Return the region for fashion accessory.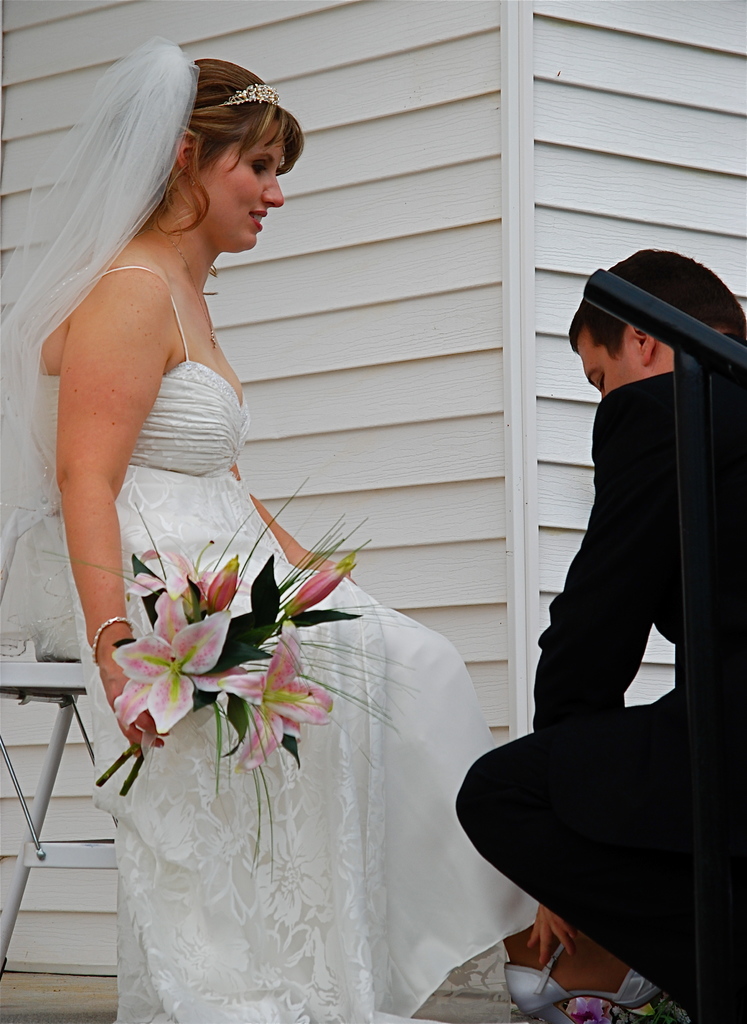
[220,75,278,112].
